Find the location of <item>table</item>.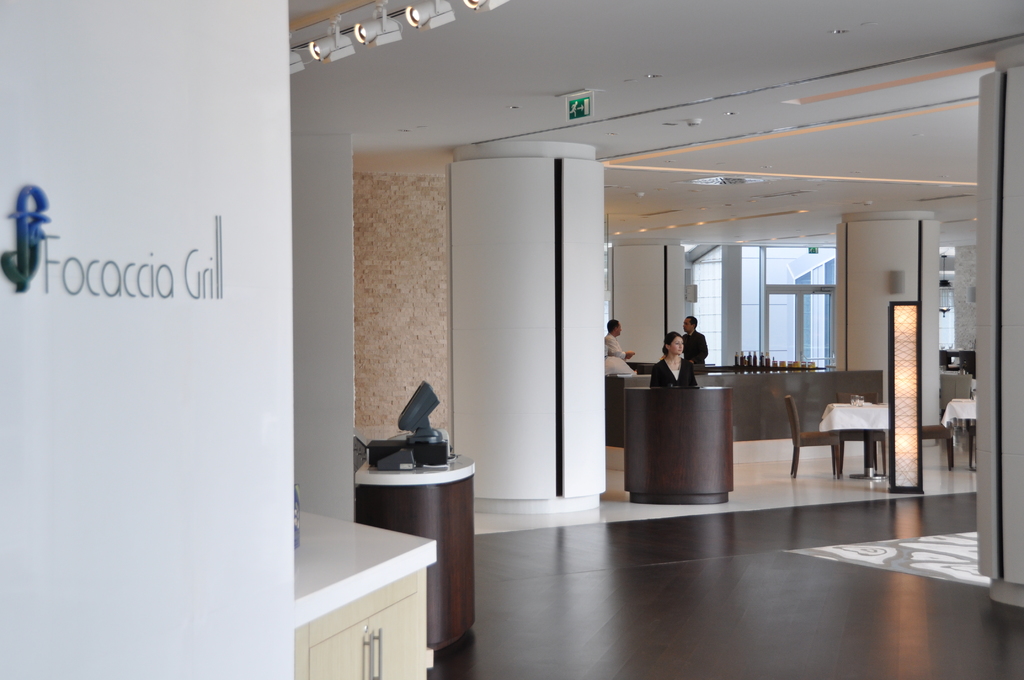
Location: 620/360/767/506.
